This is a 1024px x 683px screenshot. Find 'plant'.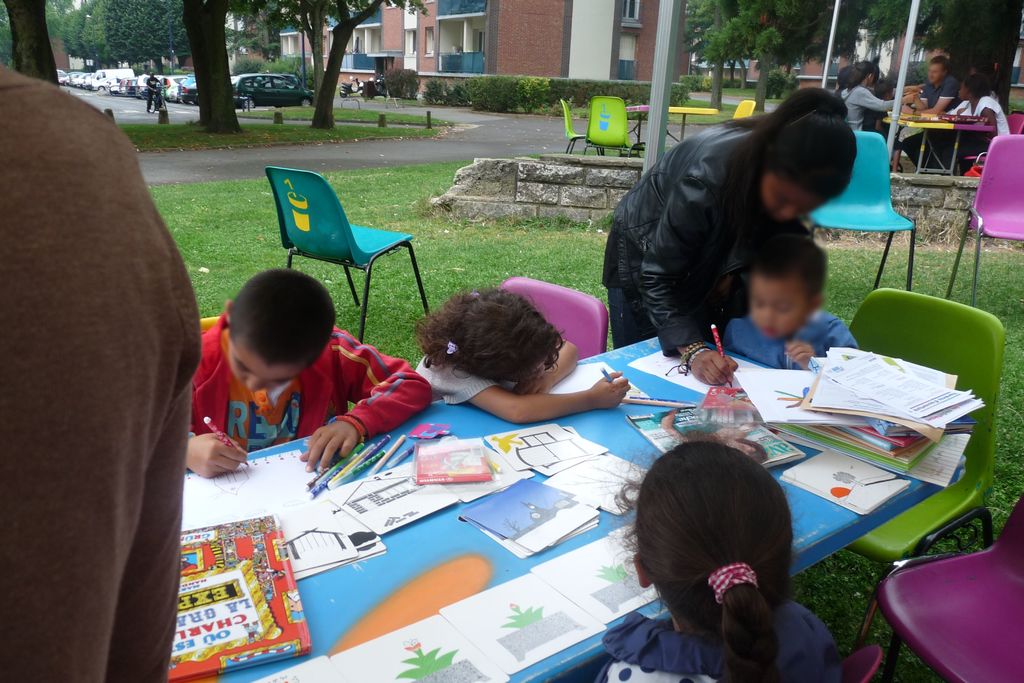
Bounding box: pyautogui.locateOnScreen(419, 76, 450, 106).
